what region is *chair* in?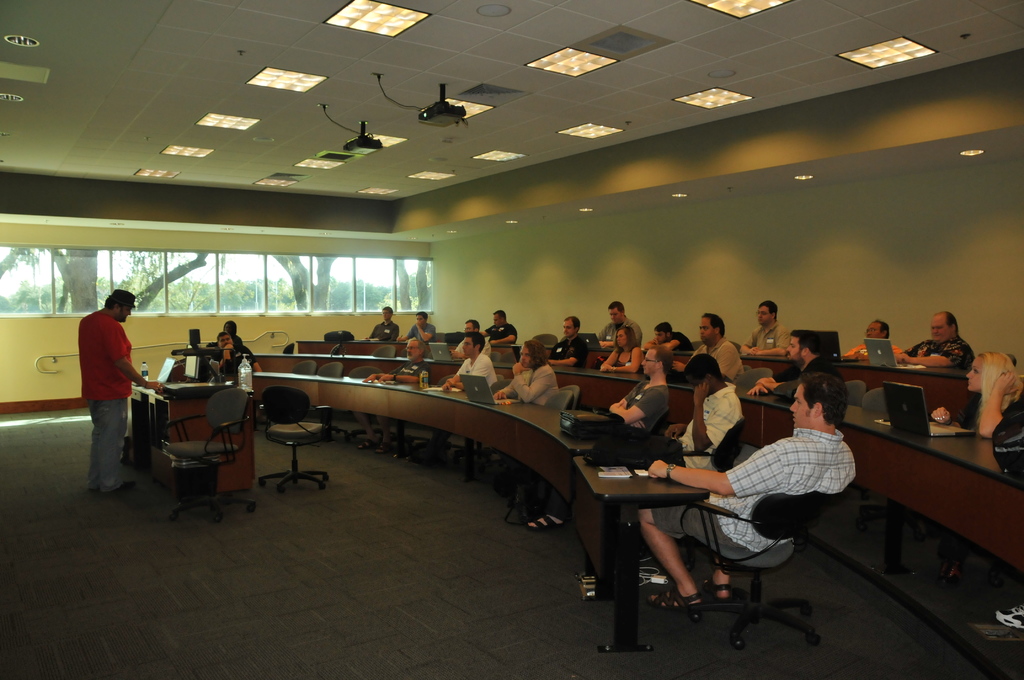
left=264, top=385, right=334, bottom=489.
